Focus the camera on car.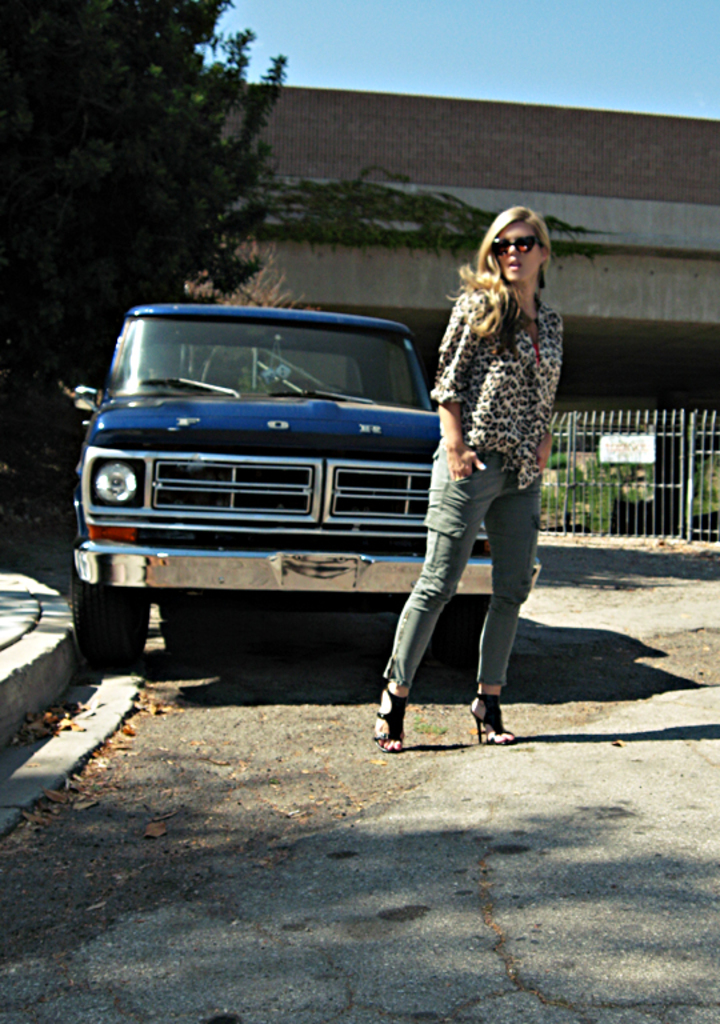
Focus region: [61,296,484,691].
